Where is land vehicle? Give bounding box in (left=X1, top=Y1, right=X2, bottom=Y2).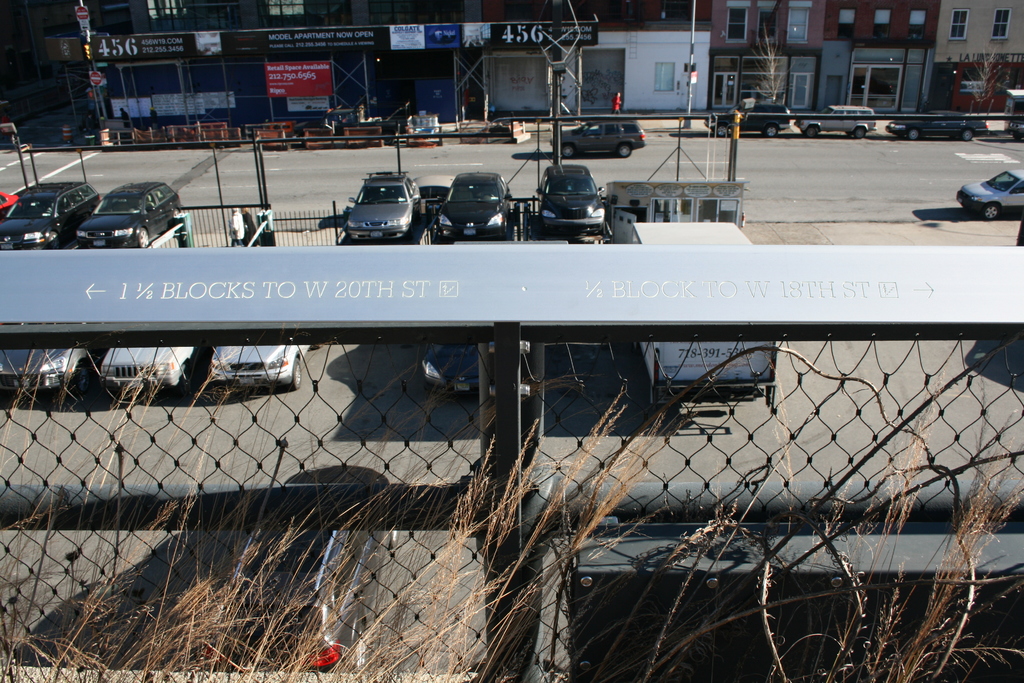
(left=885, top=107, right=993, bottom=142).
